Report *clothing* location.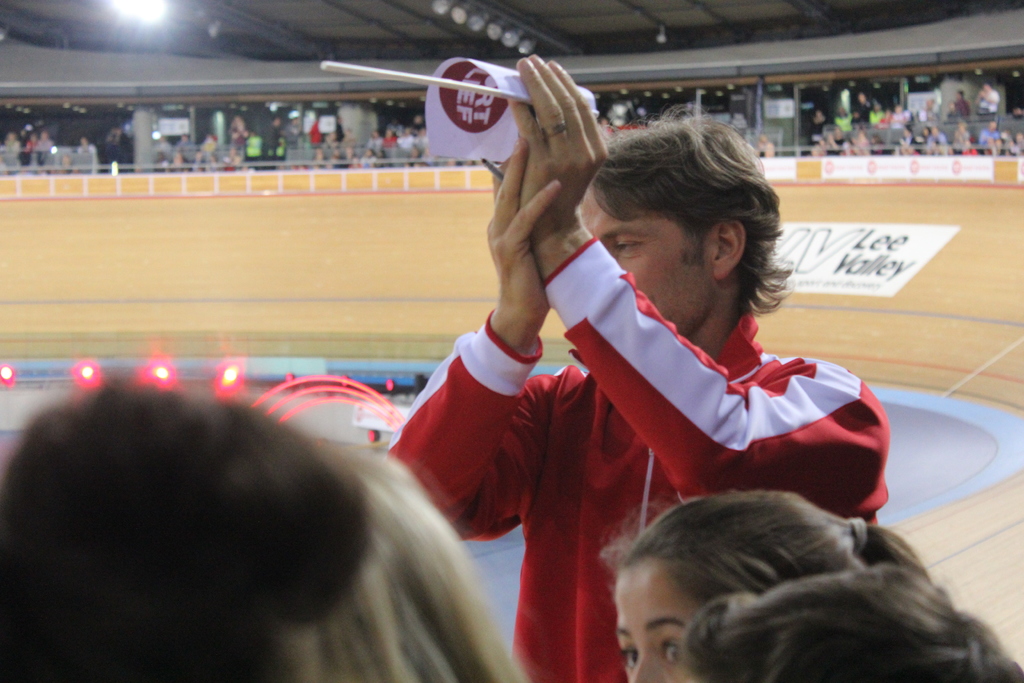
Report: <box>386,235,892,681</box>.
